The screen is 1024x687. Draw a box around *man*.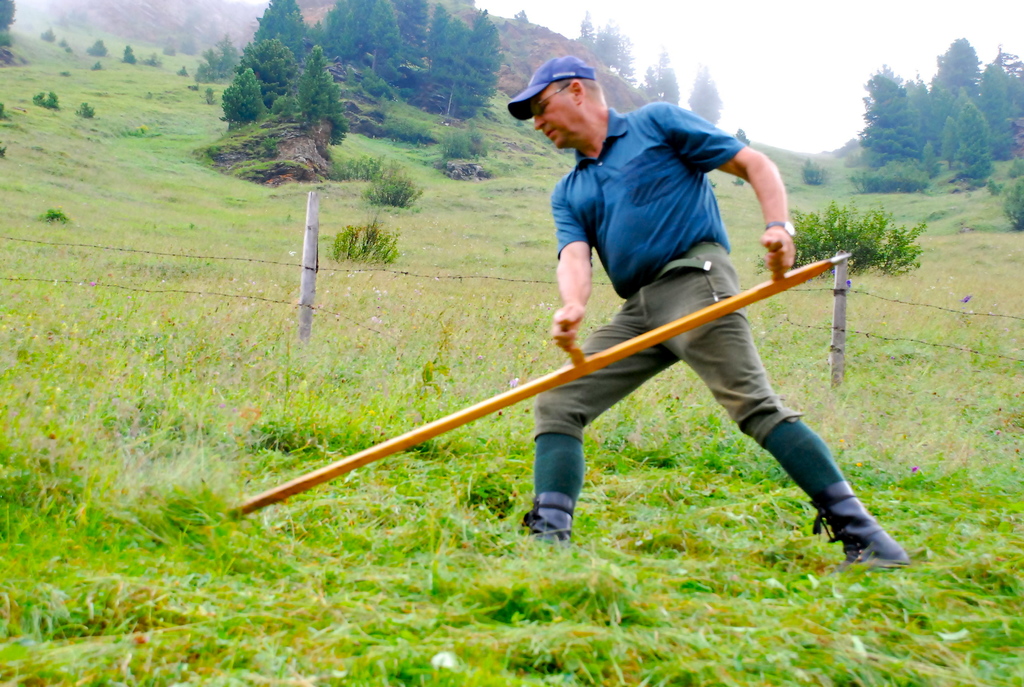
<region>508, 53, 909, 576</region>.
